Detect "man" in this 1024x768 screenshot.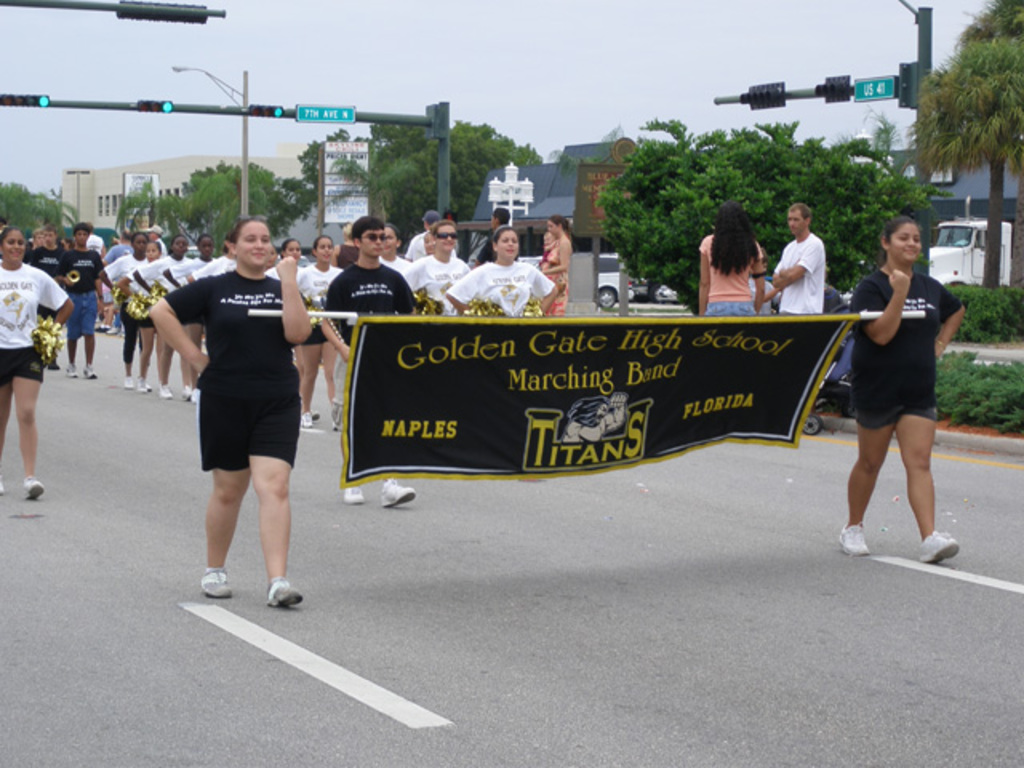
Detection: (771, 192, 840, 299).
